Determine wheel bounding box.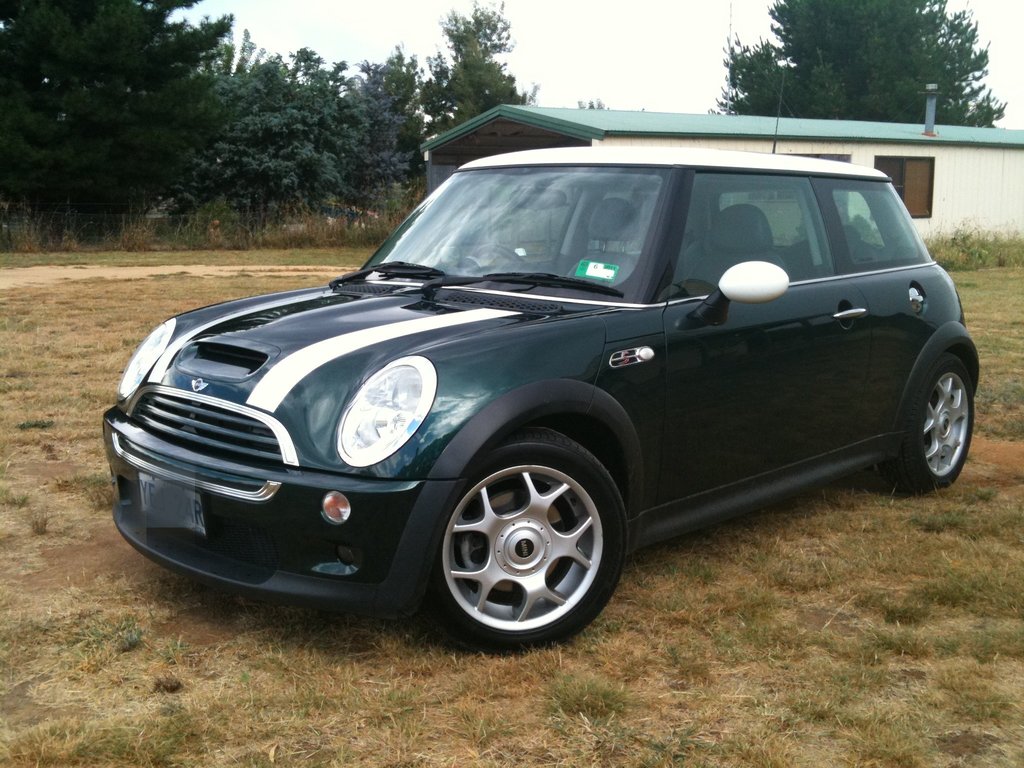
Determined: crop(472, 244, 527, 266).
